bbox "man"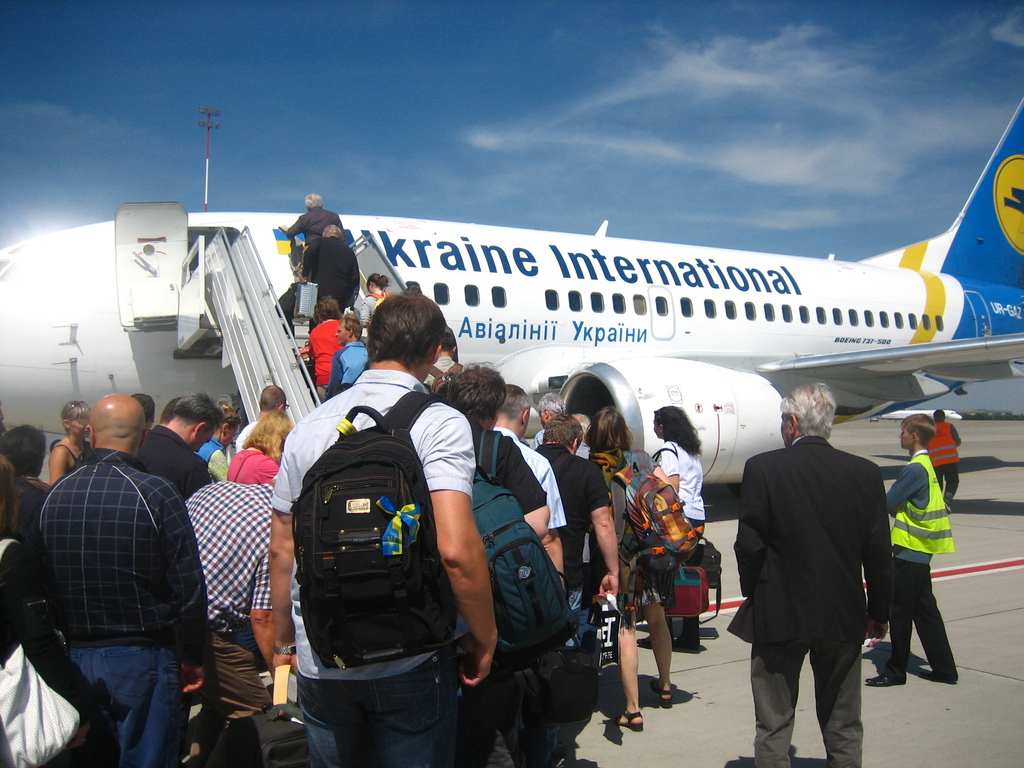
locate(290, 223, 364, 308)
